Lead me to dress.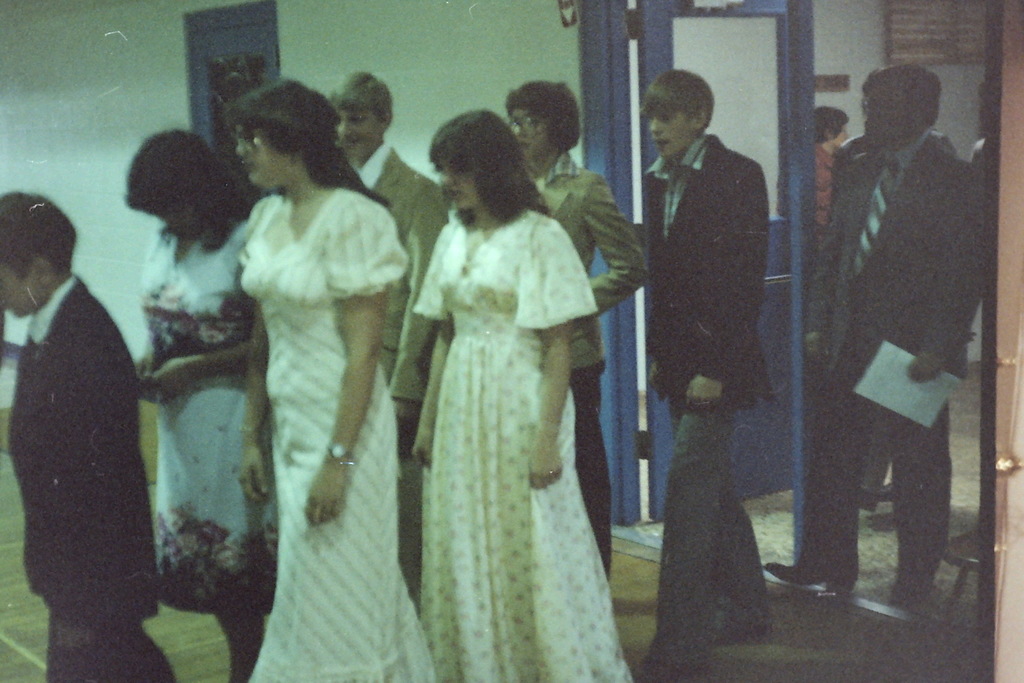
Lead to select_region(245, 186, 436, 682).
